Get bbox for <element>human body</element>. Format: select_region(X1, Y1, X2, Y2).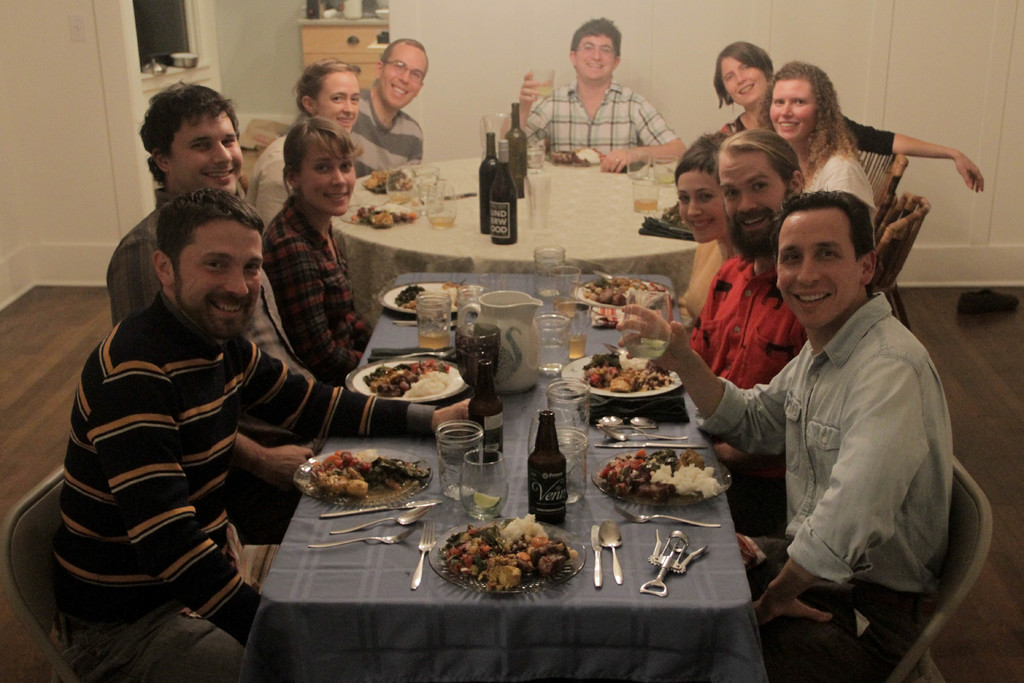
select_region(56, 295, 506, 682).
